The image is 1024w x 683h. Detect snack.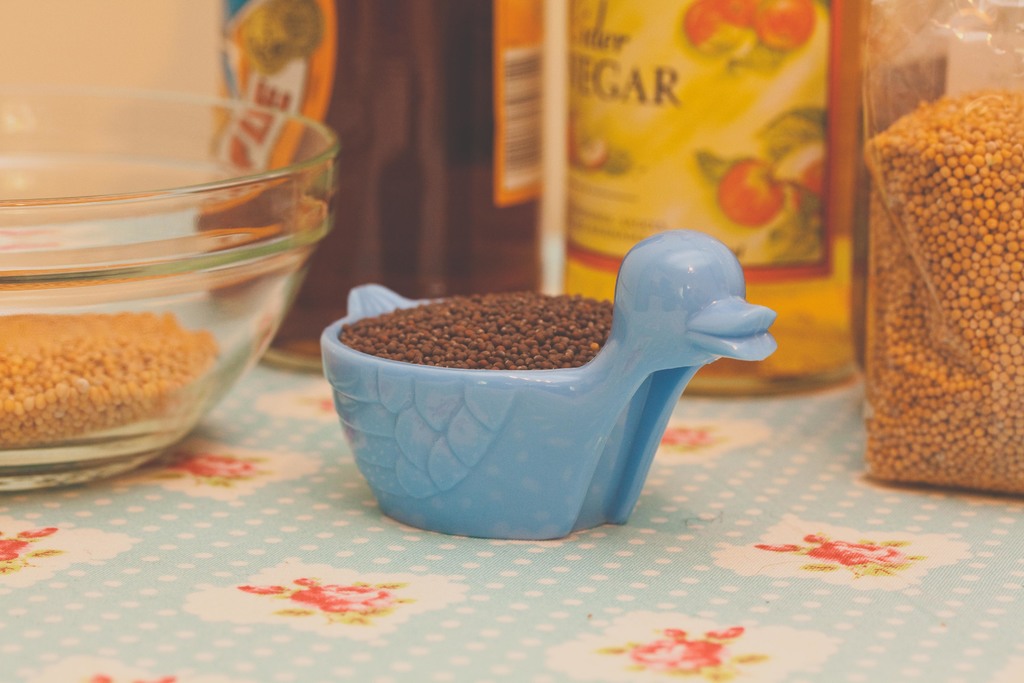
Detection: rect(346, 288, 619, 378).
